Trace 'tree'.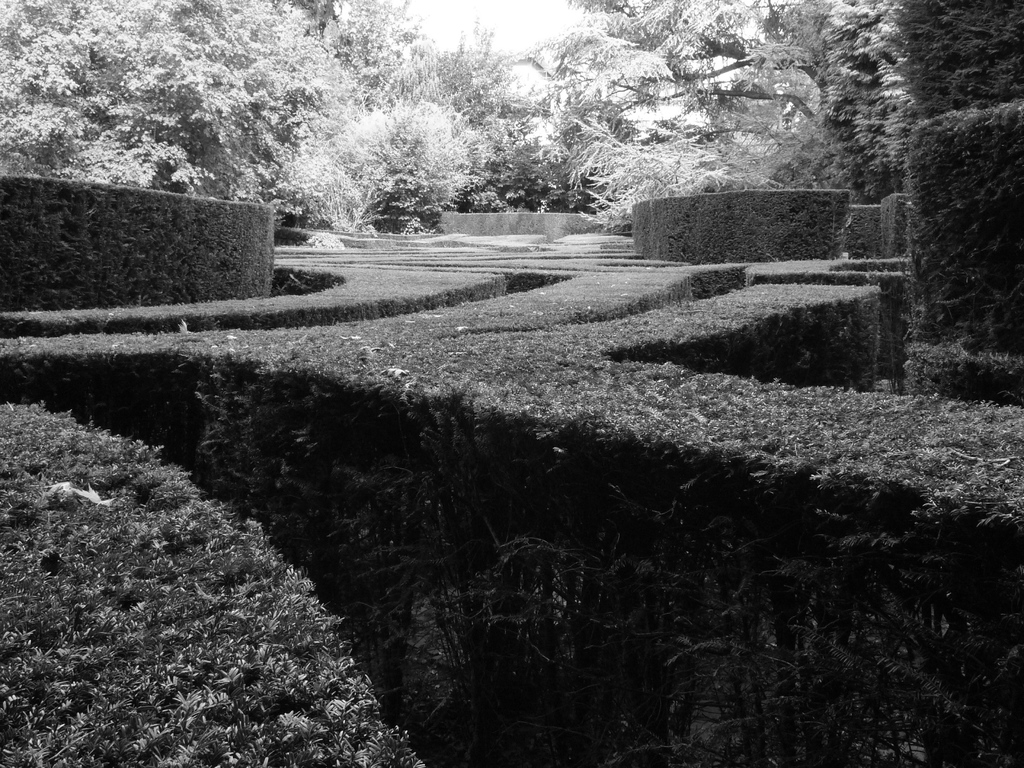
Traced to pyautogui.locateOnScreen(903, 62, 1019, 364).
